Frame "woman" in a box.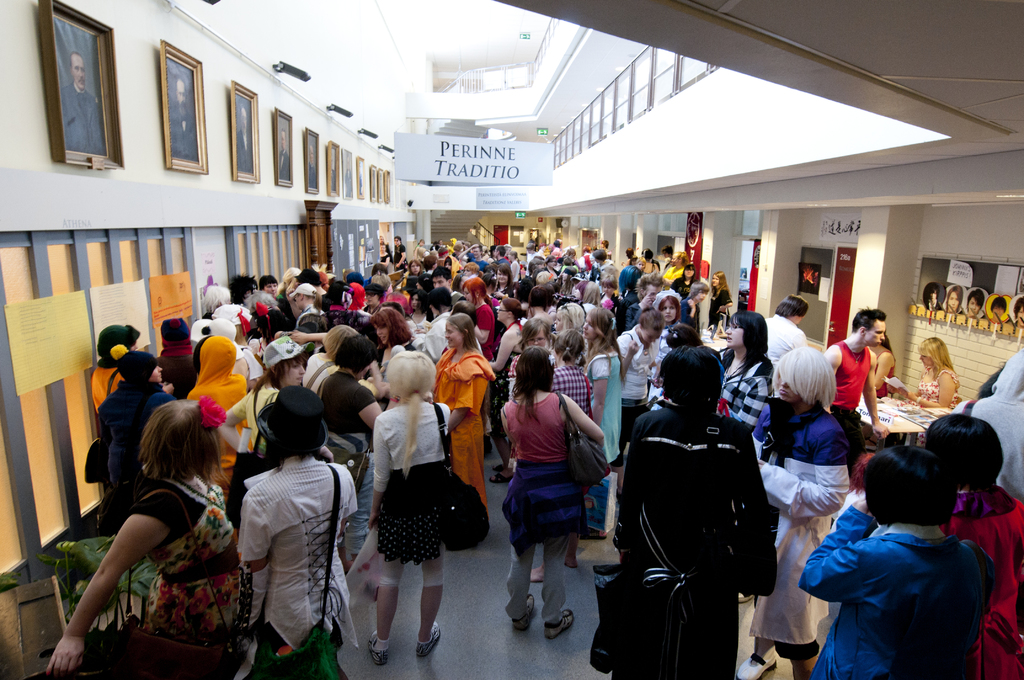
region(91, 321, 139, 416).
